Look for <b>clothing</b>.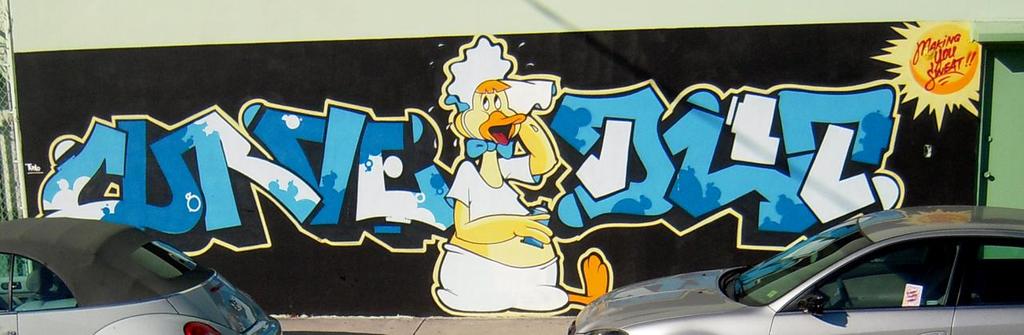
Found: <region>435, 86, 570, 292</region>.
